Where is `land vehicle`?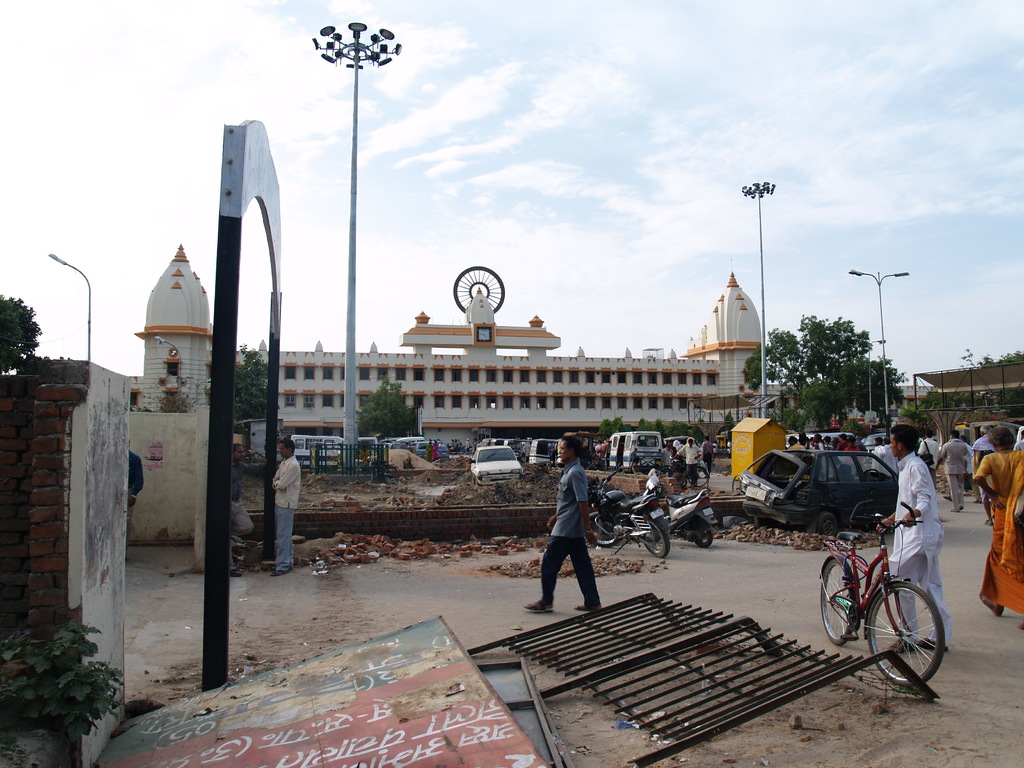
pyautogui.locateOnScreen(468, 443, 524, 485).
